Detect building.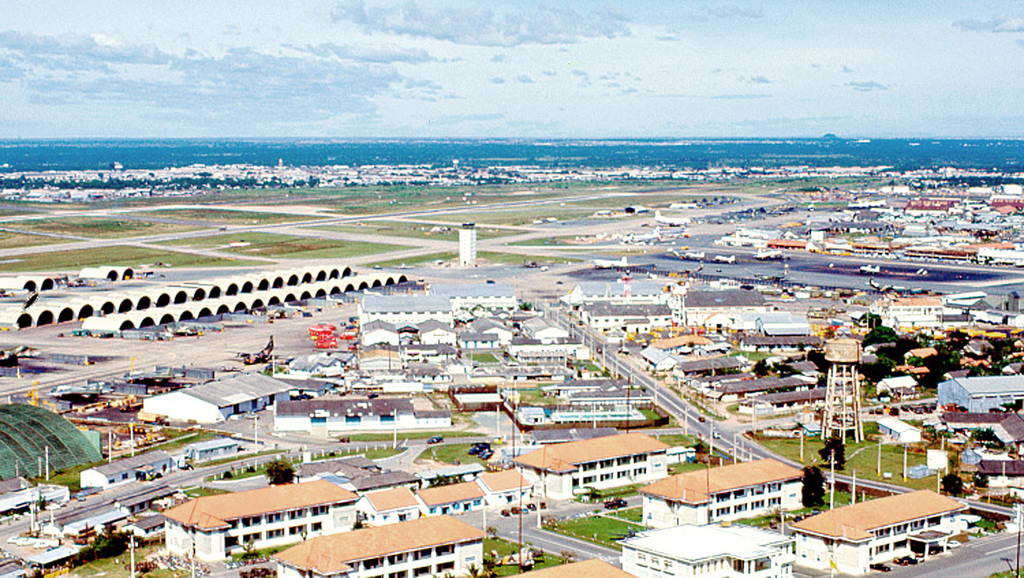
Detected at (609, 520, 796, 577).
